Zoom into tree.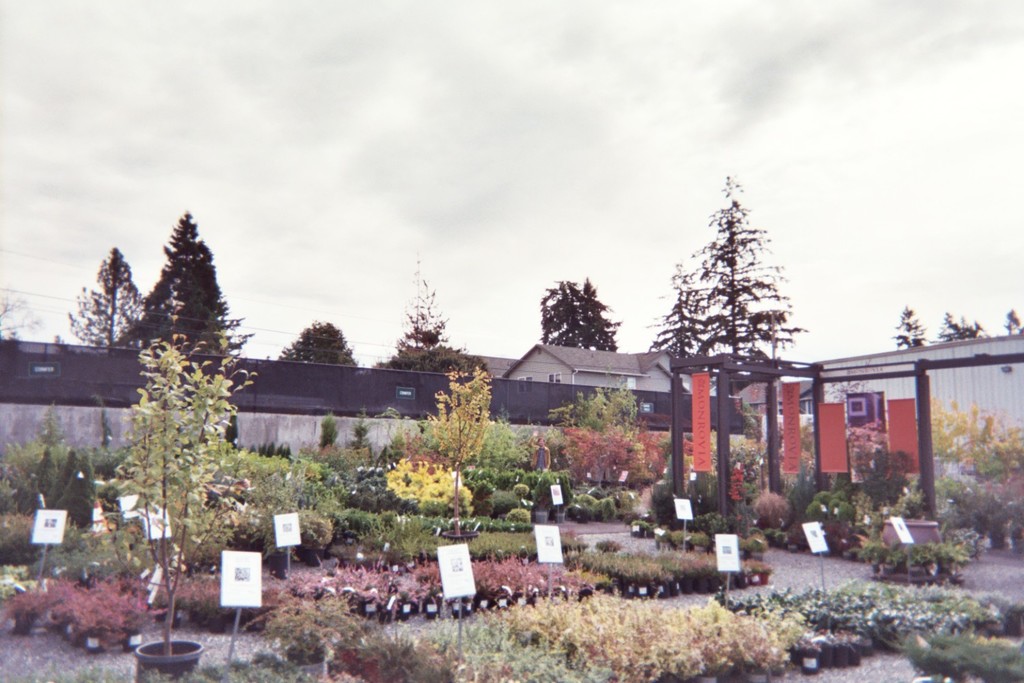
Zoom target: x1=0, y1=282, x2=42, y2=337.
